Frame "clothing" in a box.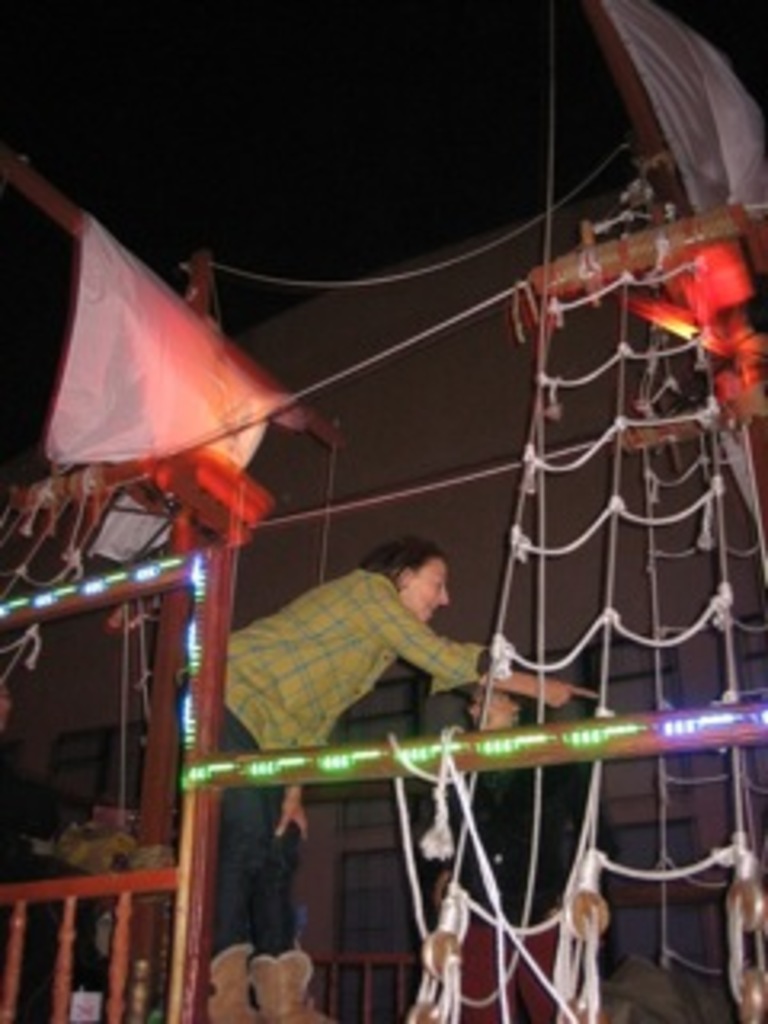
pyautogui.locateOnScreen(211, 570, 490, 957).
